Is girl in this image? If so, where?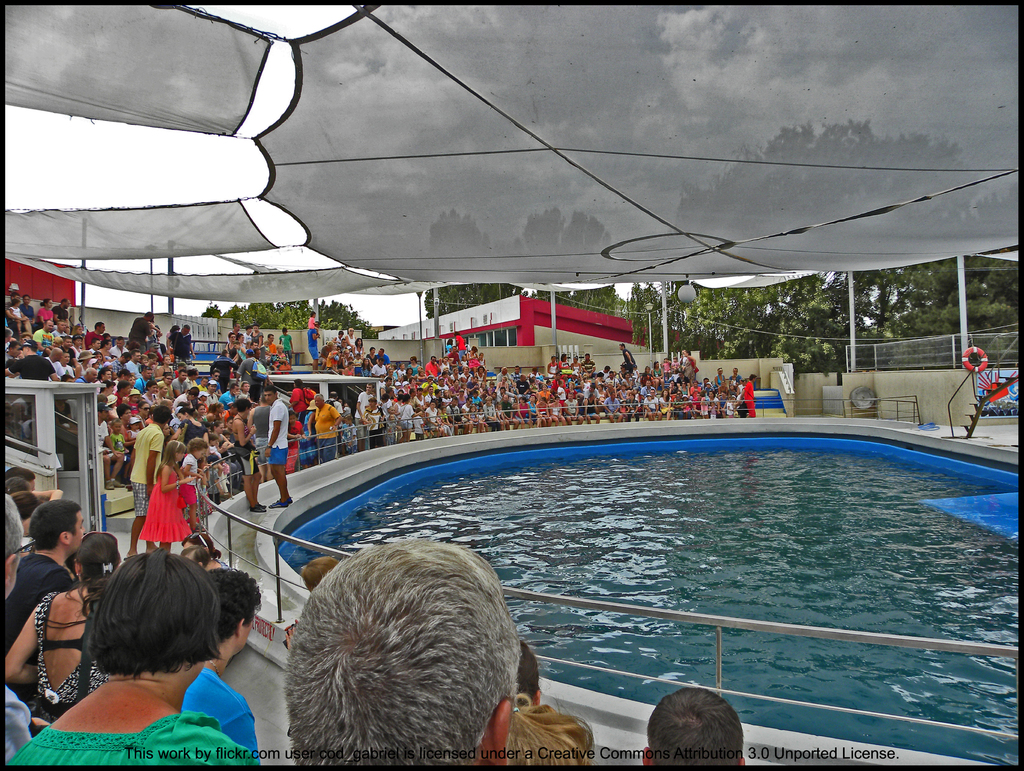
Yes, at {"x1": 205, "y1": 435, "x2": 220, "y2": 460}.
